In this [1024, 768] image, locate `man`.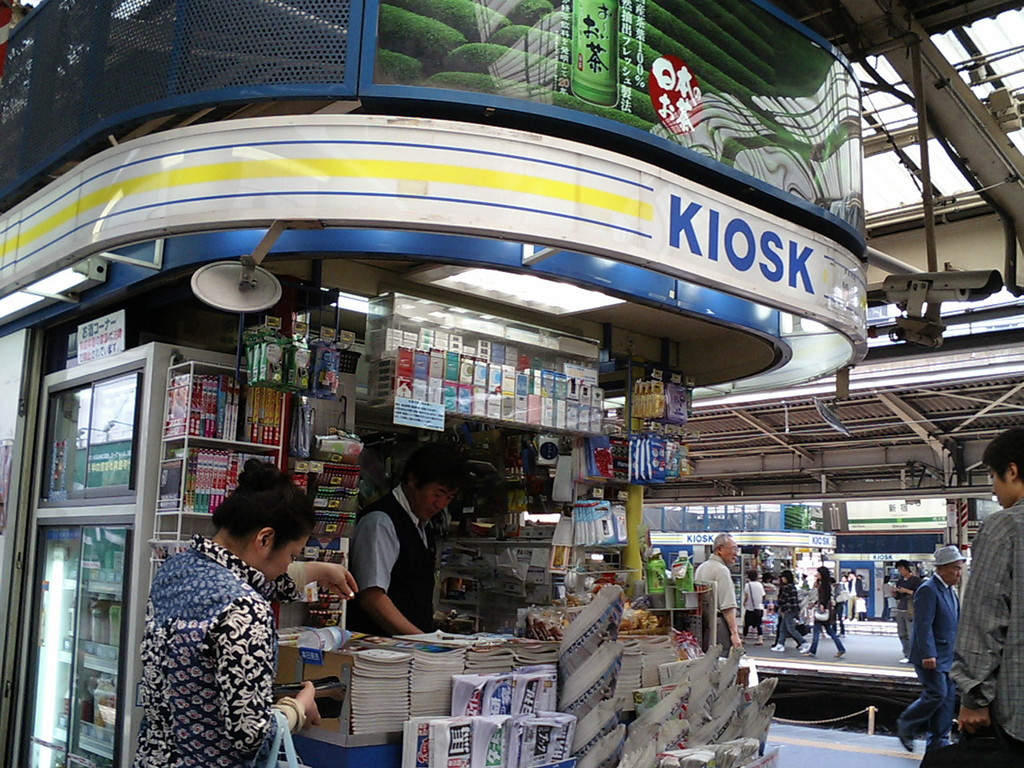
Bounding box: pyautogui.locateOnScreen(697, 530, 751, 655).
